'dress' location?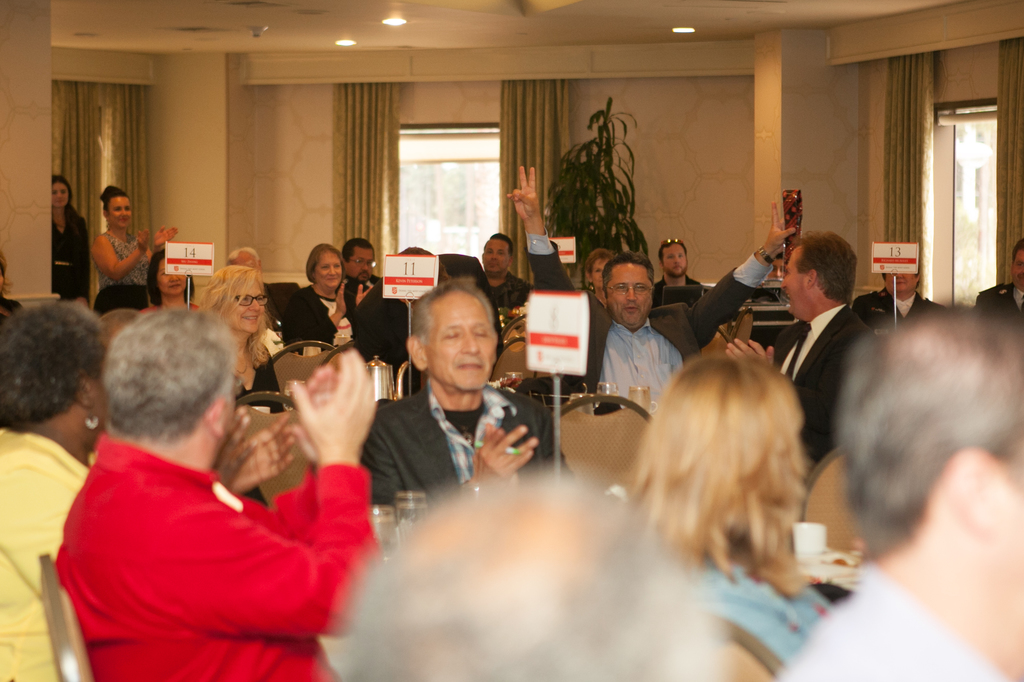
crop(0, 432, 90, 681)
